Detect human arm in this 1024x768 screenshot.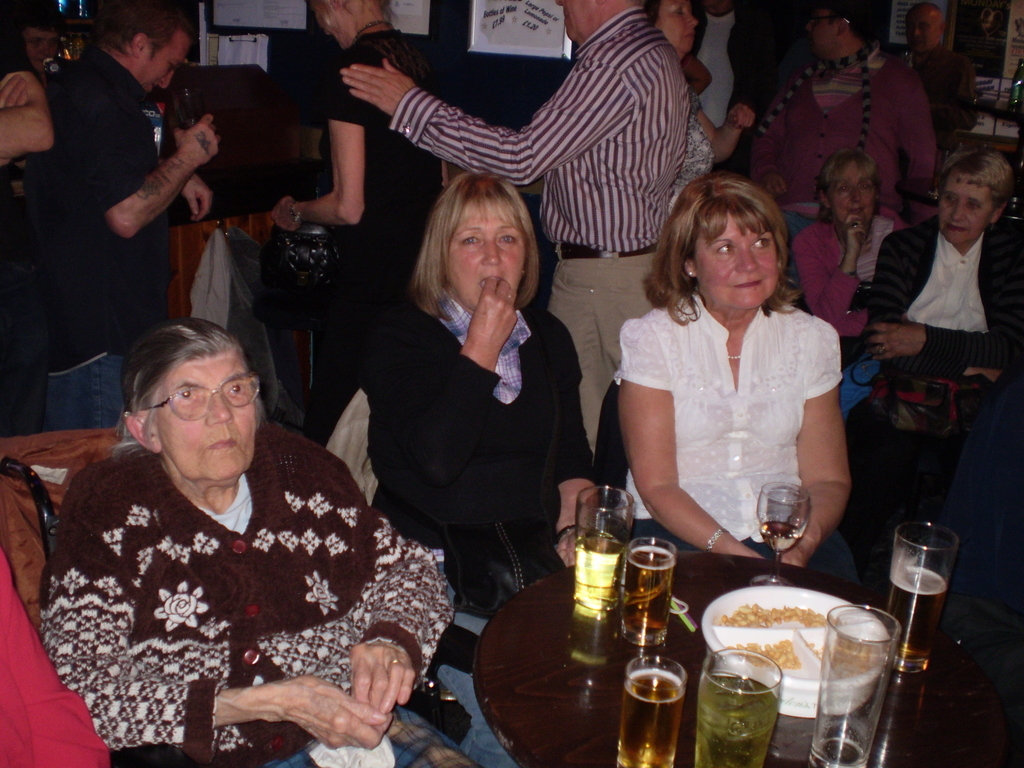
Detection: bbox=(57, 79, 223, 253).
